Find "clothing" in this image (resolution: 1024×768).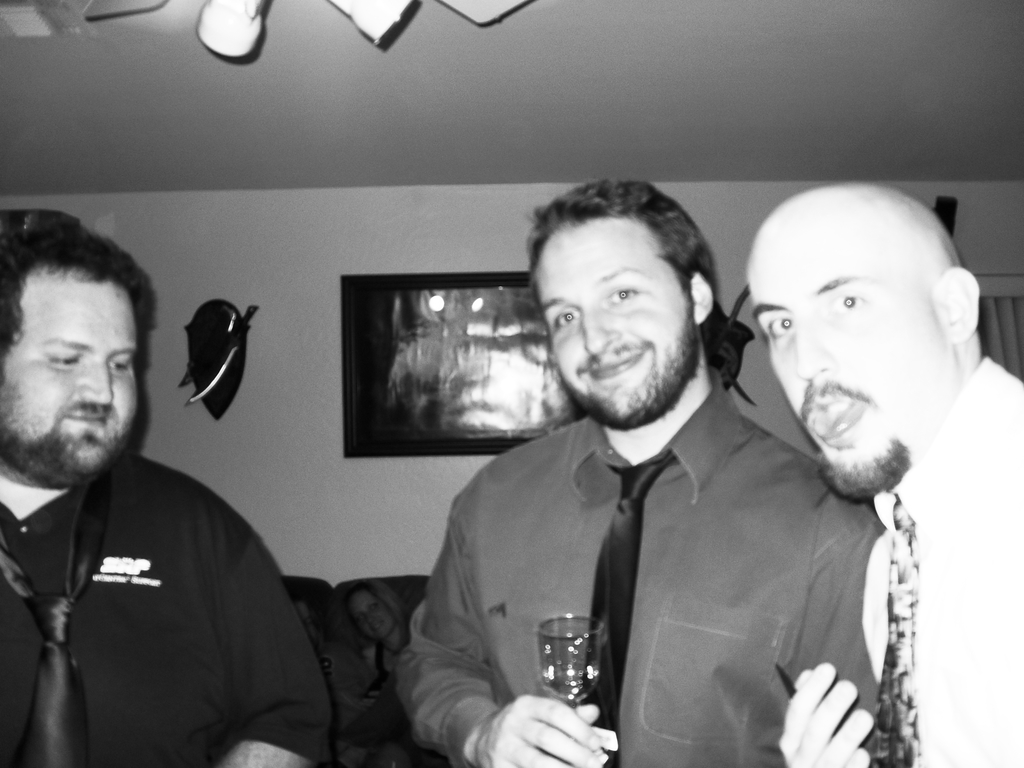
[x1=326, y1=641, x2=407, y2=755].
